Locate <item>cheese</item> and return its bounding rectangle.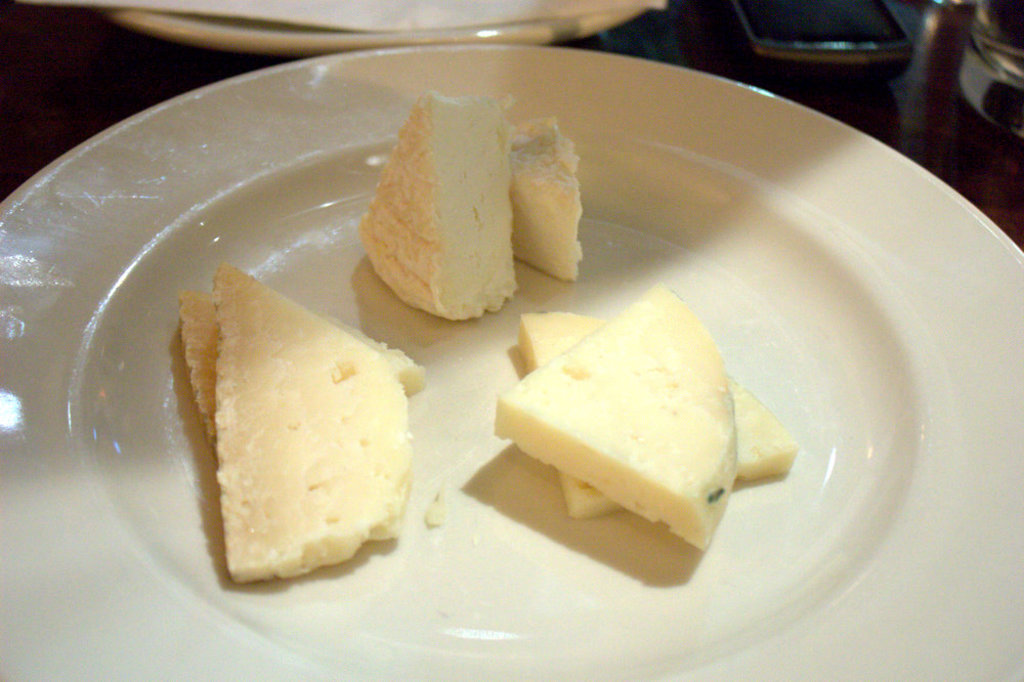
left=349, top=87, right=512, bottom=317.
